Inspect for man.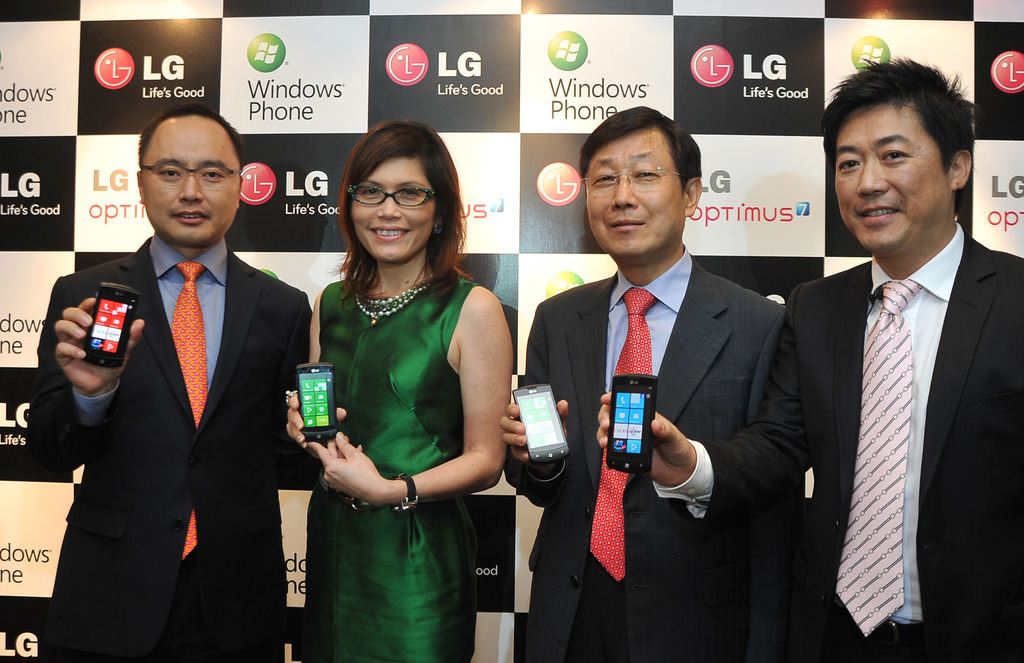
Inspection: Rect(19, 103, 314, 662).
